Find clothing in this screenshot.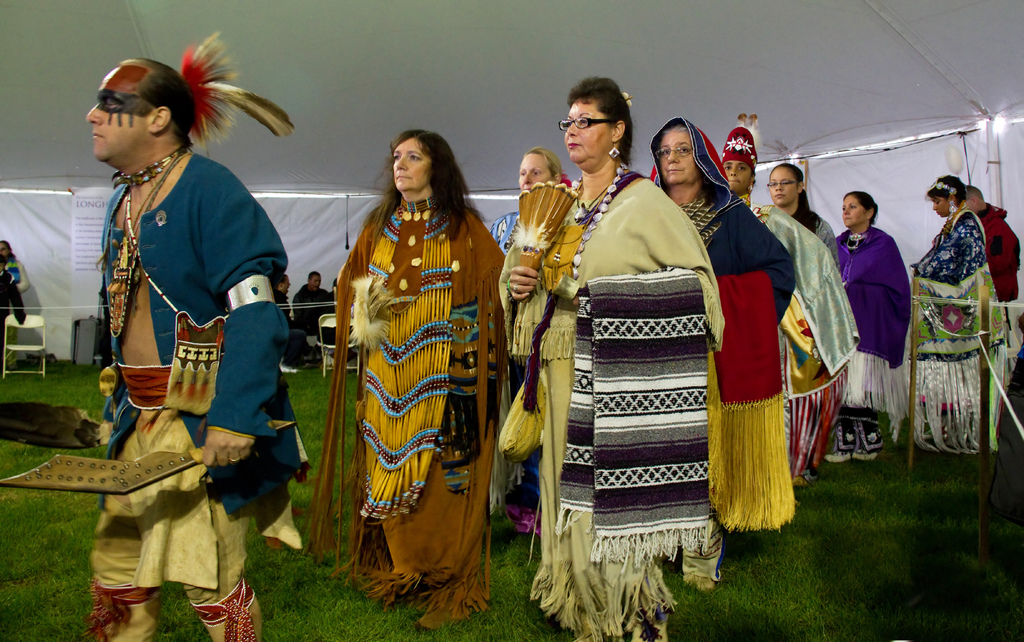
The bounding box for clothing is crop(978, 189, 1023, 360).
